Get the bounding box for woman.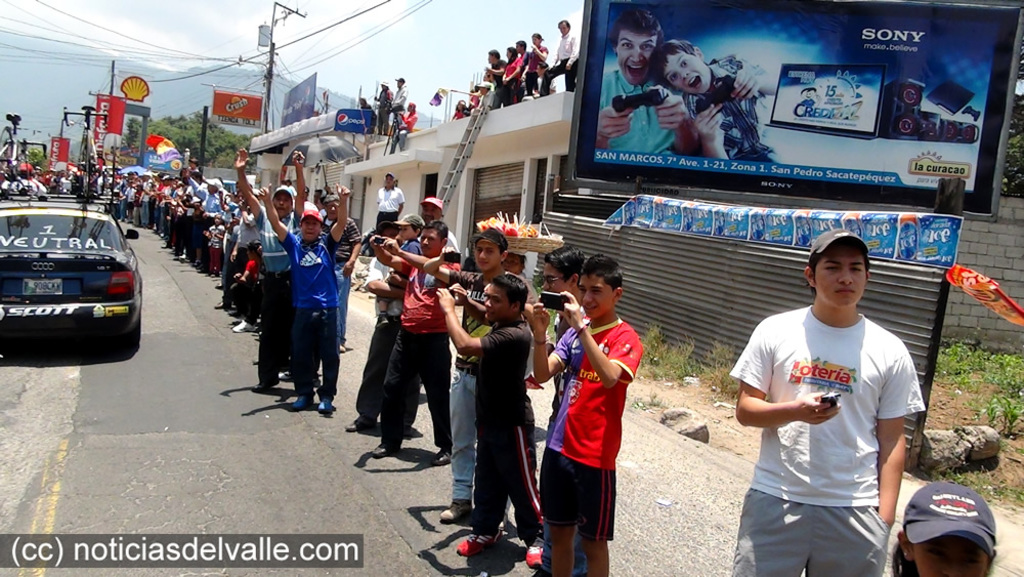
x1=503 y1=44 x2=523 y2=106.
